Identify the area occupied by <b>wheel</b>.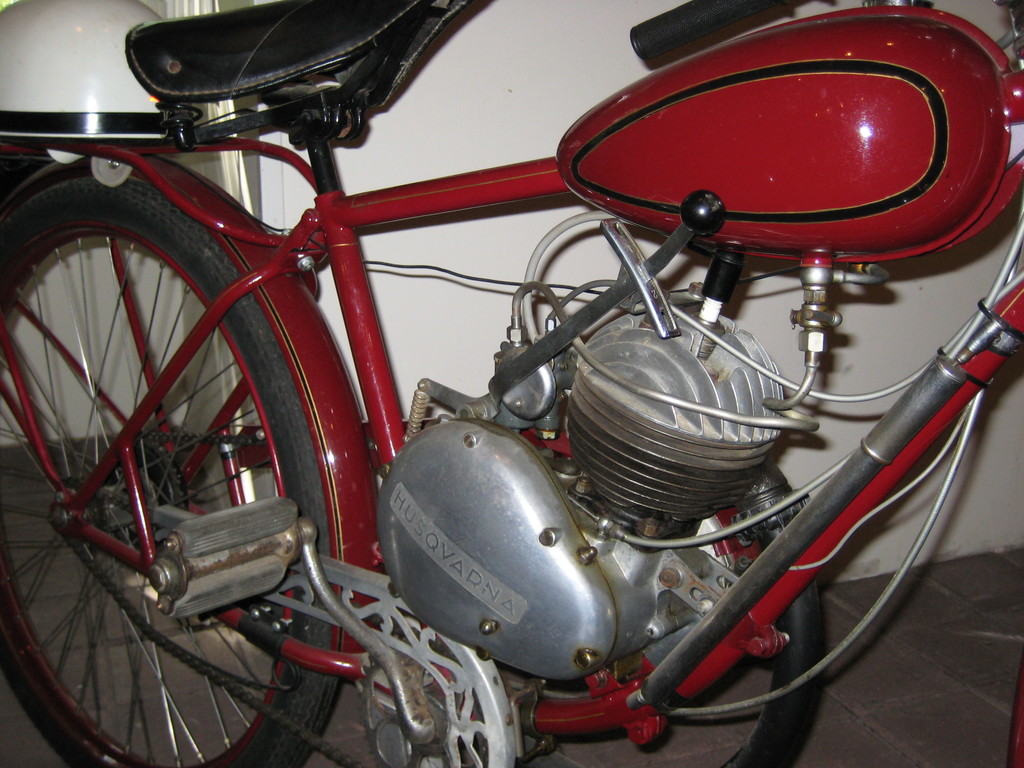
Area: (left=12, top=186, right=293, bottom=716).
